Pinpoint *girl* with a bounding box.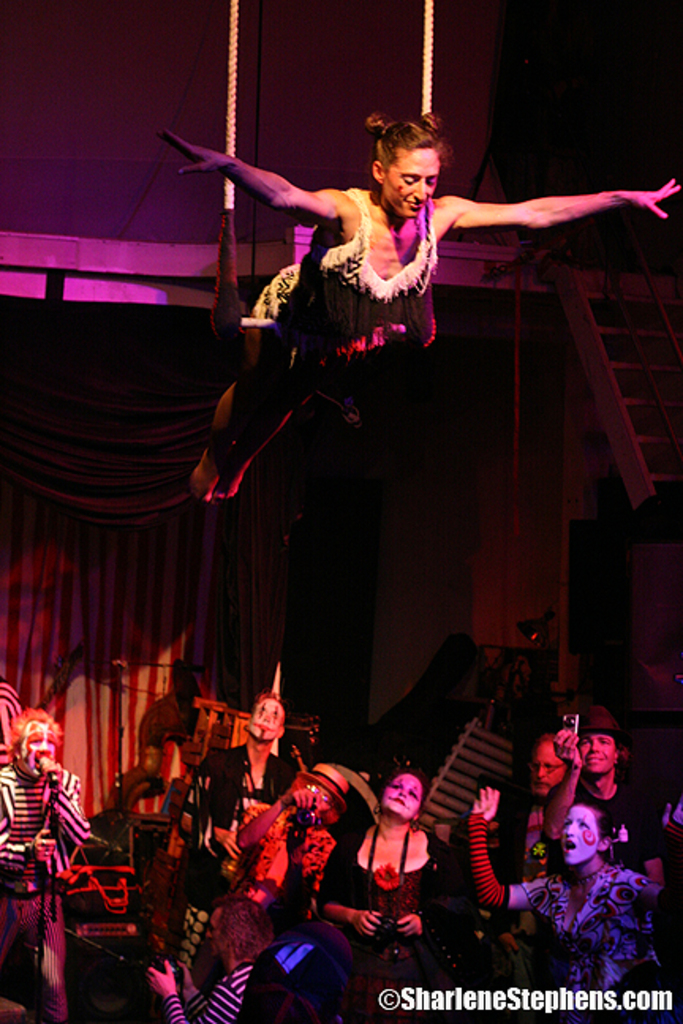
(left=457, top=784, right=670, bottom=1011).
